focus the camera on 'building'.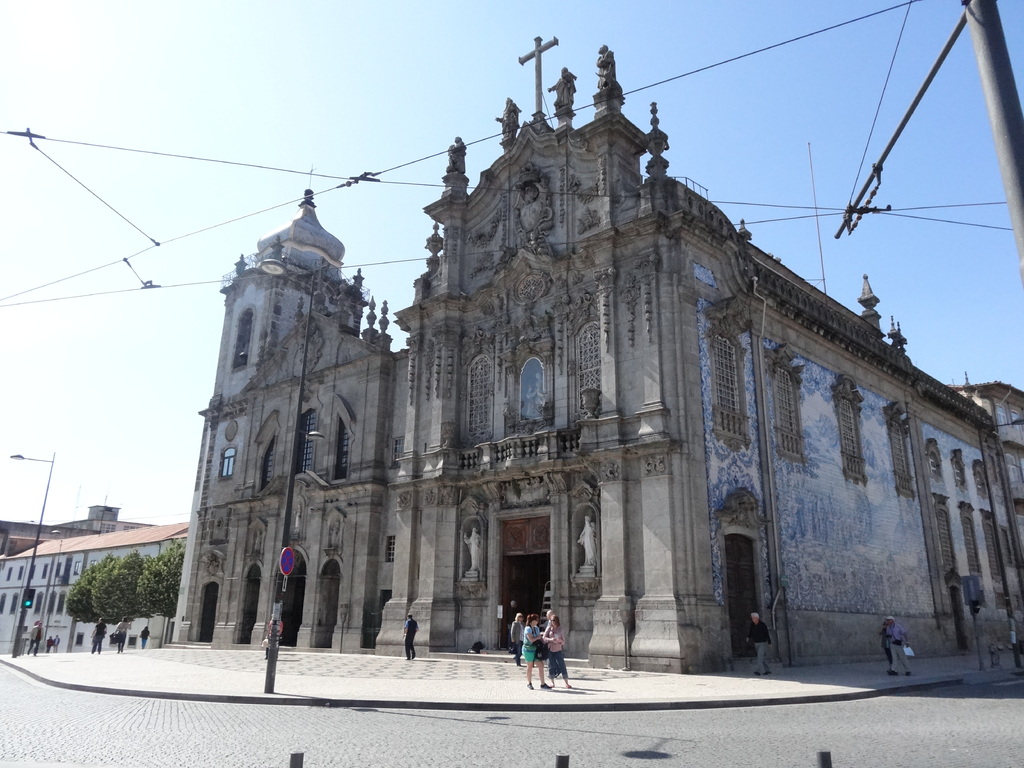
Focus region: x1=173 y1=33 x2=1023 y2=674.
